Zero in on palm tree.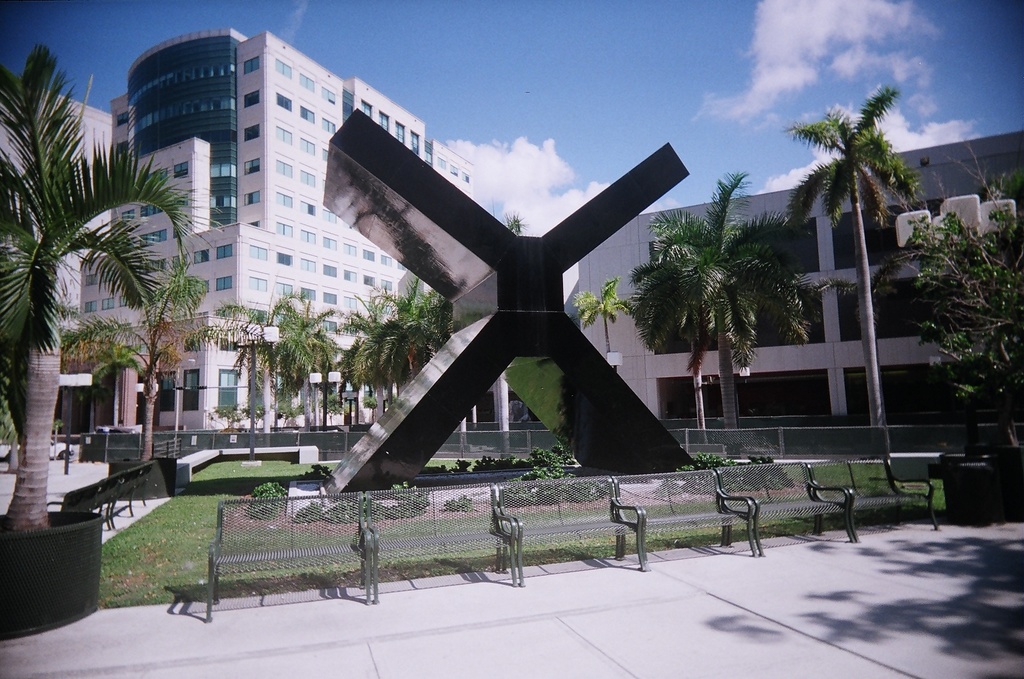
Zeroed in: left=353, top=299, right=434, bottom=459.
